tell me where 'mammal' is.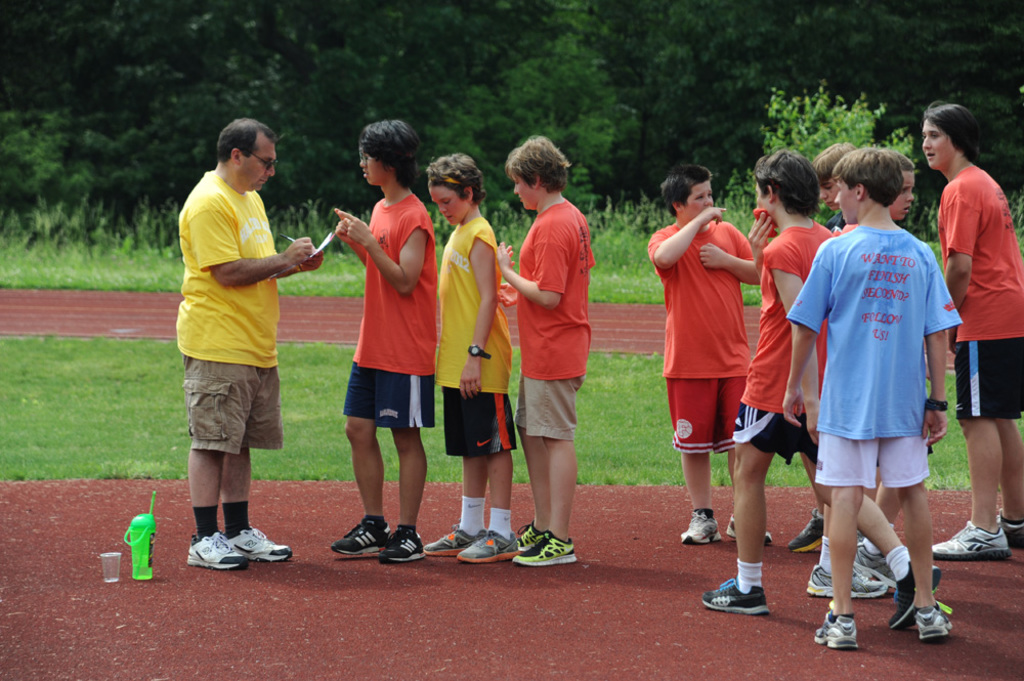
'mammal' is at BBox(920, 97, 1023, 563).
